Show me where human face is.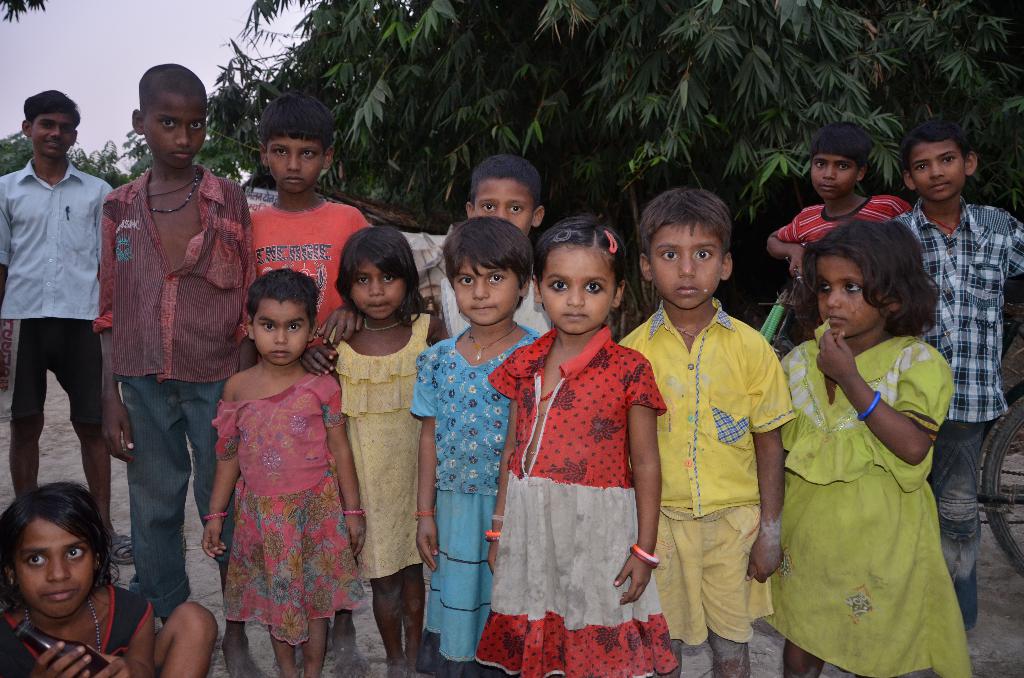
human face is at [left=815, top=254, right=876, bottom=341].
